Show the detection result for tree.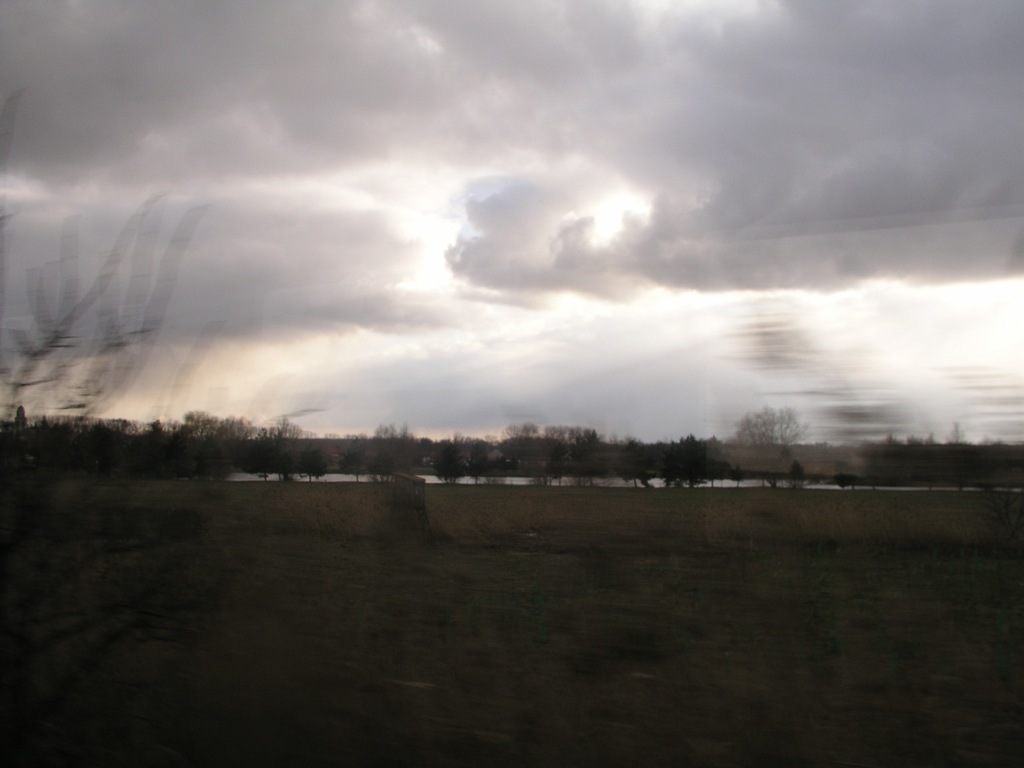
{"left": 0, "top": 187, "right": 211, "bottom": 564}.
